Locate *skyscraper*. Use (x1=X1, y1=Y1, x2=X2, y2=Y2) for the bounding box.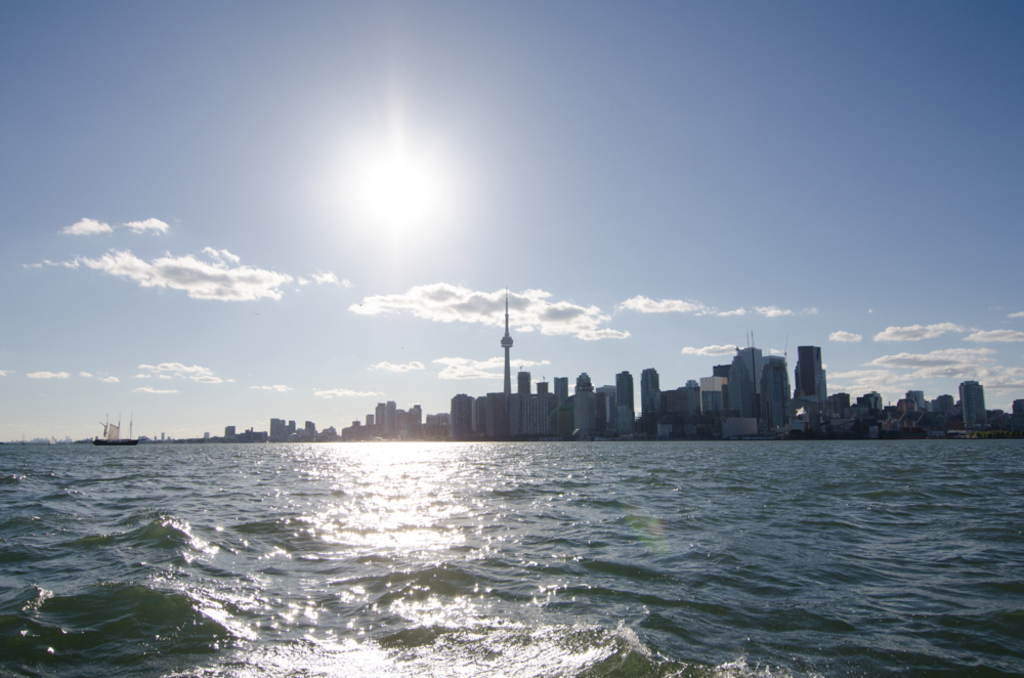
(x1=711, y1=363, x2=727, y2=375).
